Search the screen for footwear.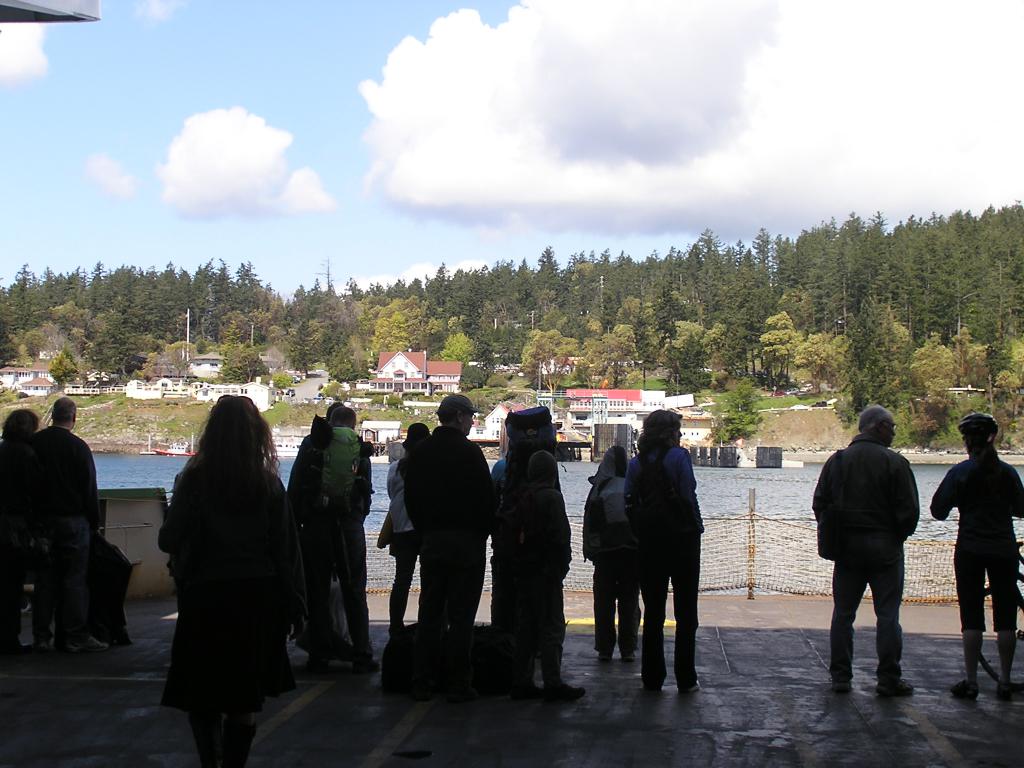
Found at box=[639, 685, 660, 696].
